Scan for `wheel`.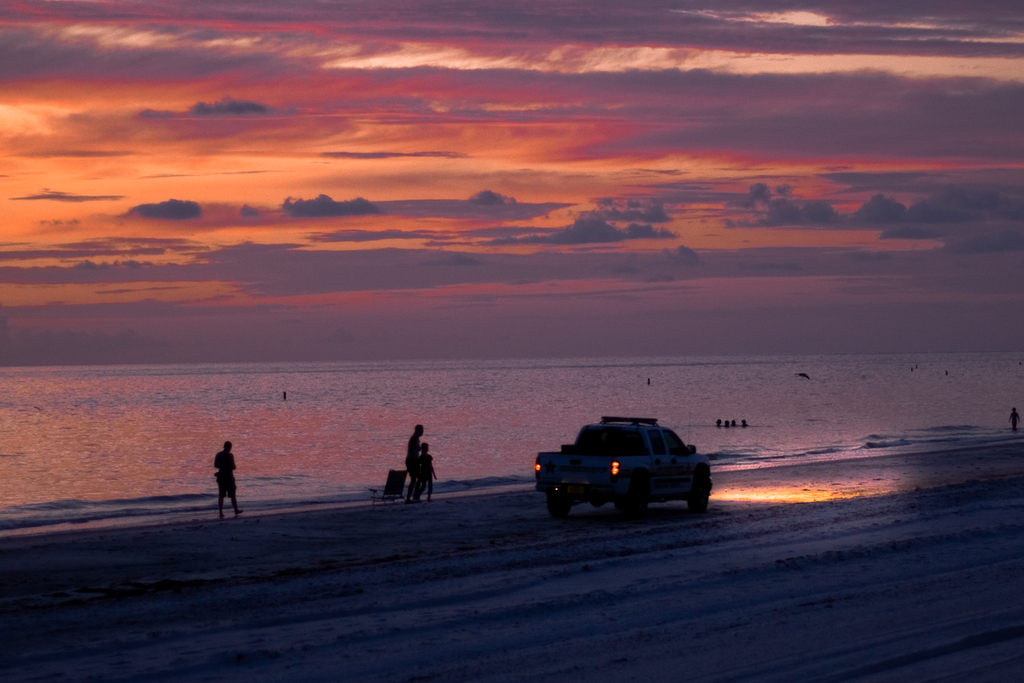
Scan result: <box>544,493,567,519</box>.
